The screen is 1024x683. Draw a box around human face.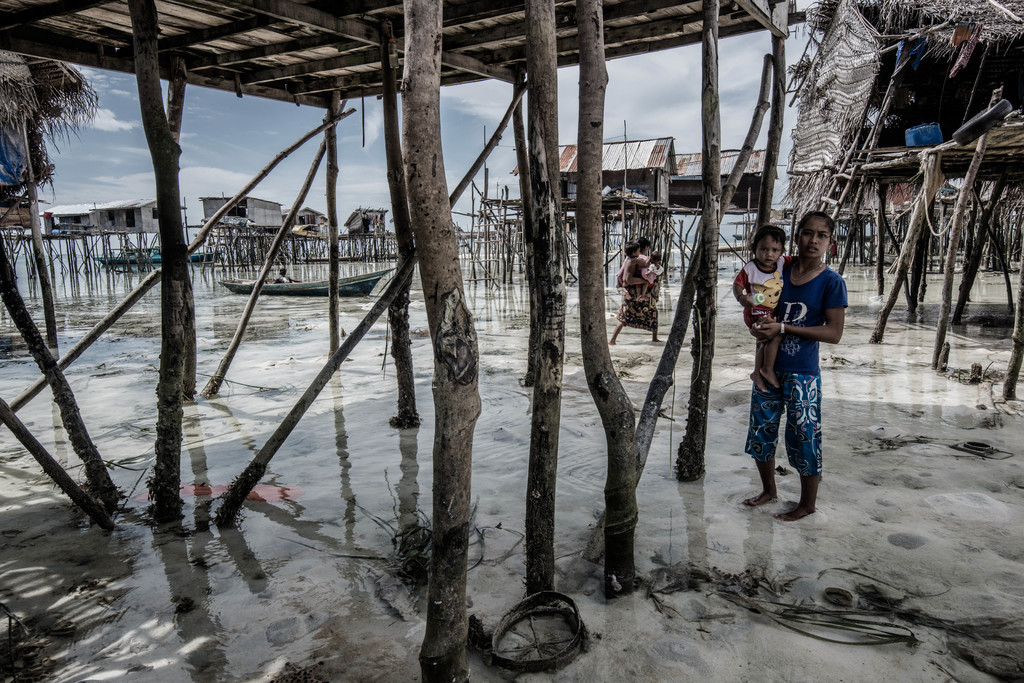
<box>800,225,825,262</box>.
